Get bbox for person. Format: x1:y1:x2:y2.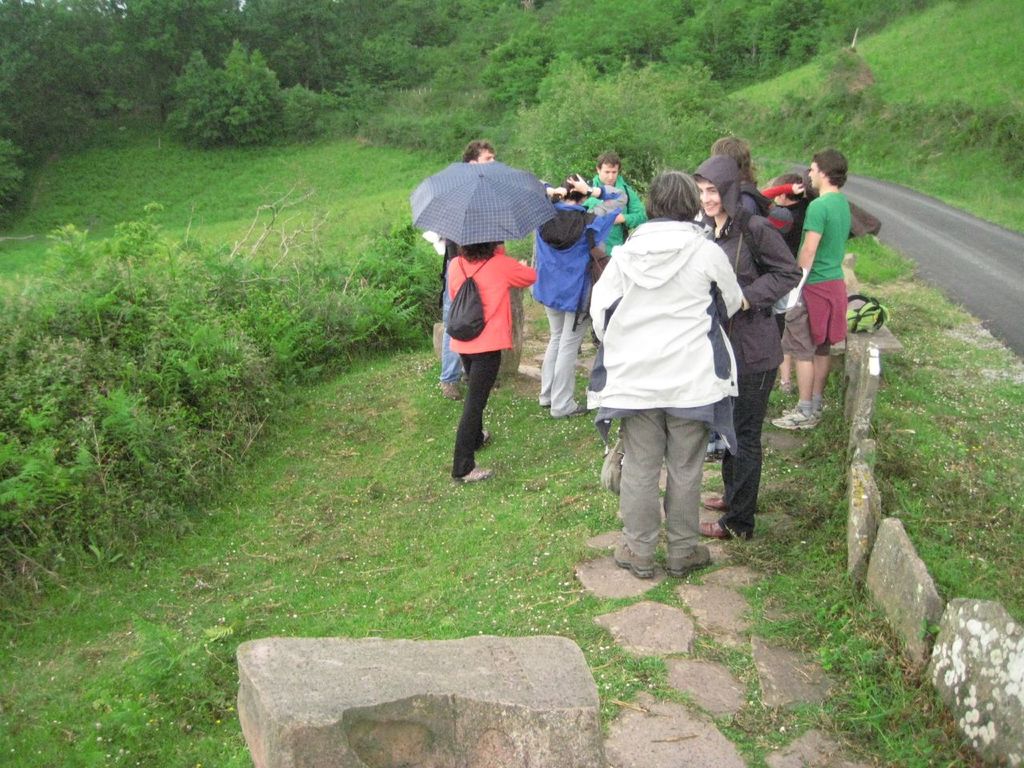
448:242:538:483.
